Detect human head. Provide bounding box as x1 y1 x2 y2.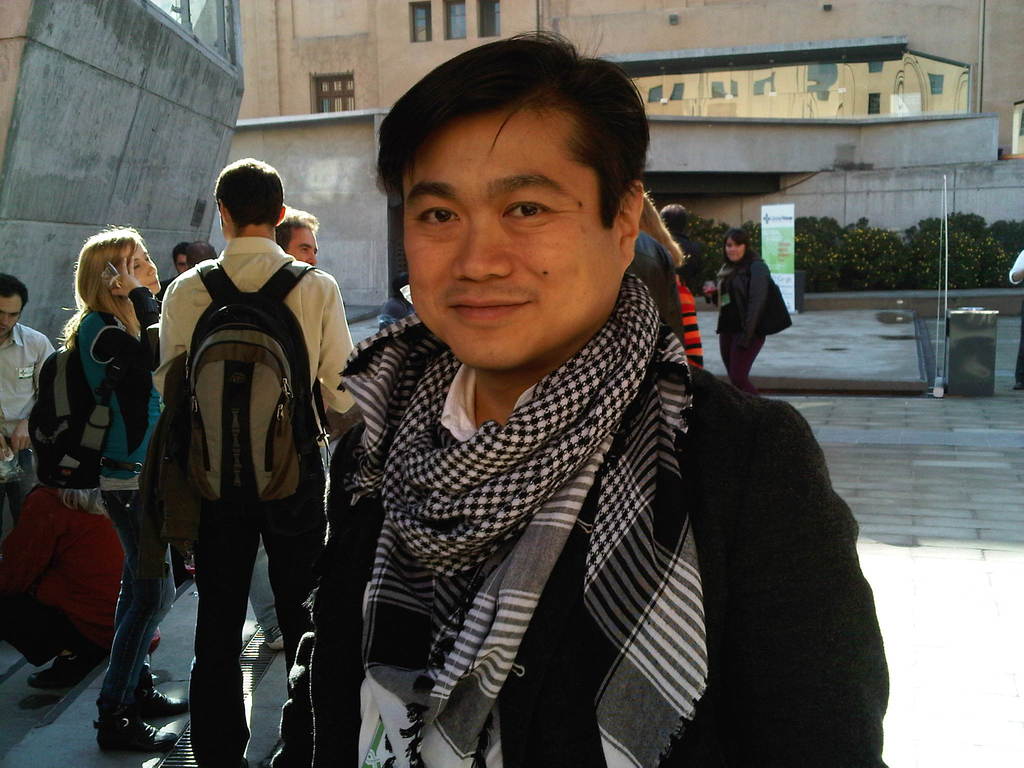
375 22 652 372.
